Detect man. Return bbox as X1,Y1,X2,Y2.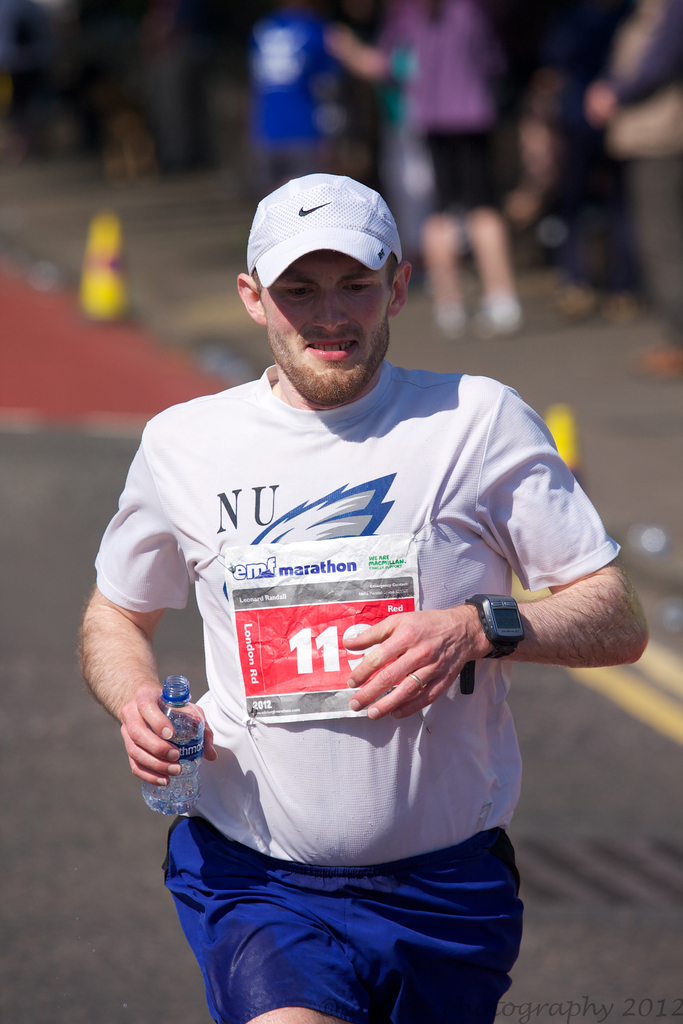
71,169,650,1023.
